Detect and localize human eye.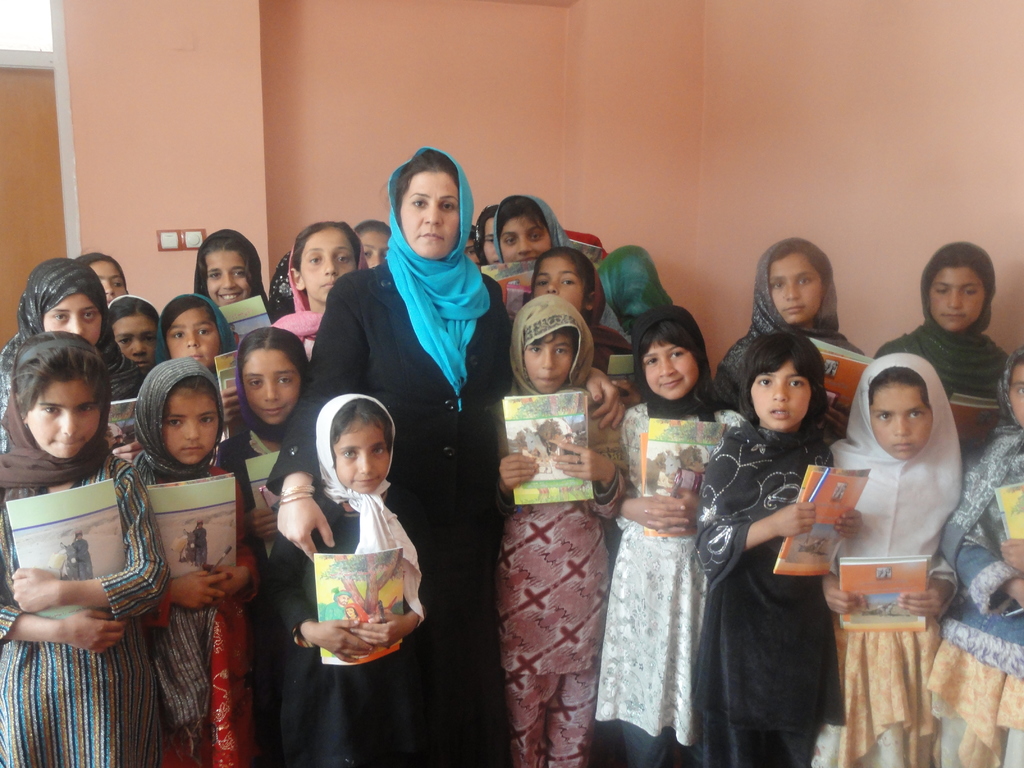
Localized at 371, 442, 383, 454.
